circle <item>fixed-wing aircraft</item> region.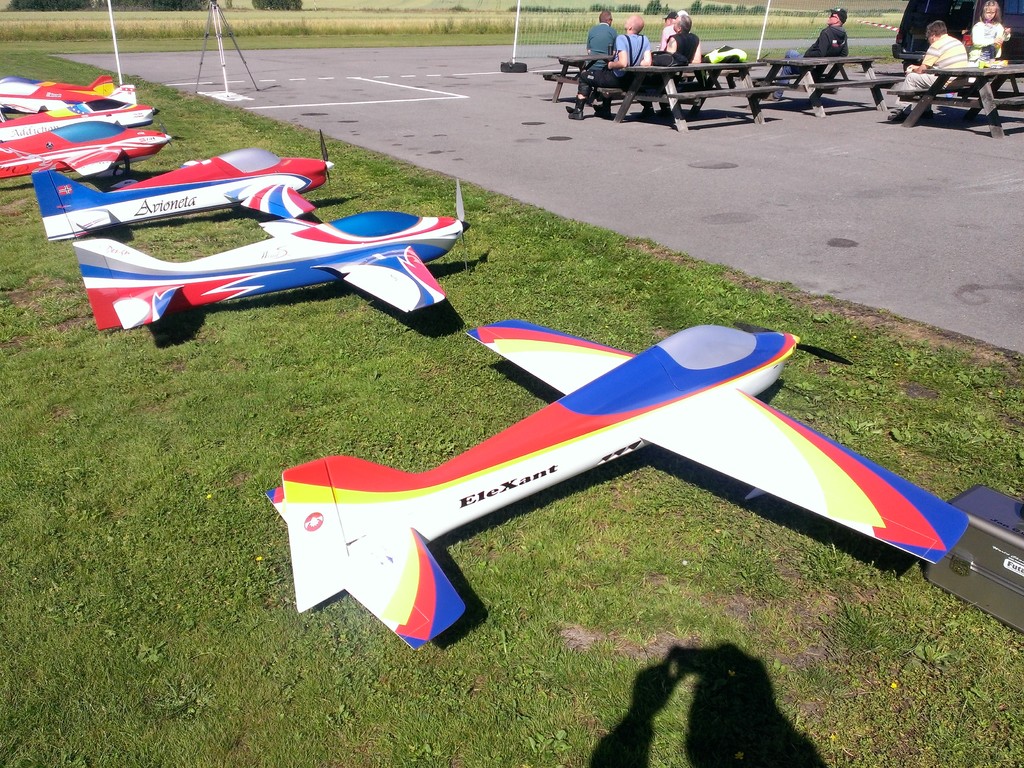
Region: bbox=(29, 131, 335, 239).
